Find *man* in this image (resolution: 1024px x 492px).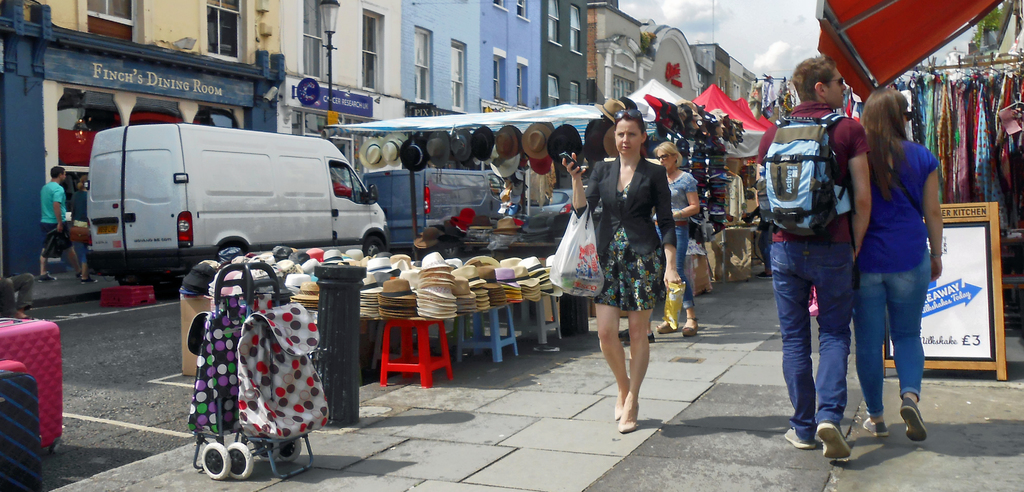
pyautogui.locateOnScreen(39, 166, 82, 283).
